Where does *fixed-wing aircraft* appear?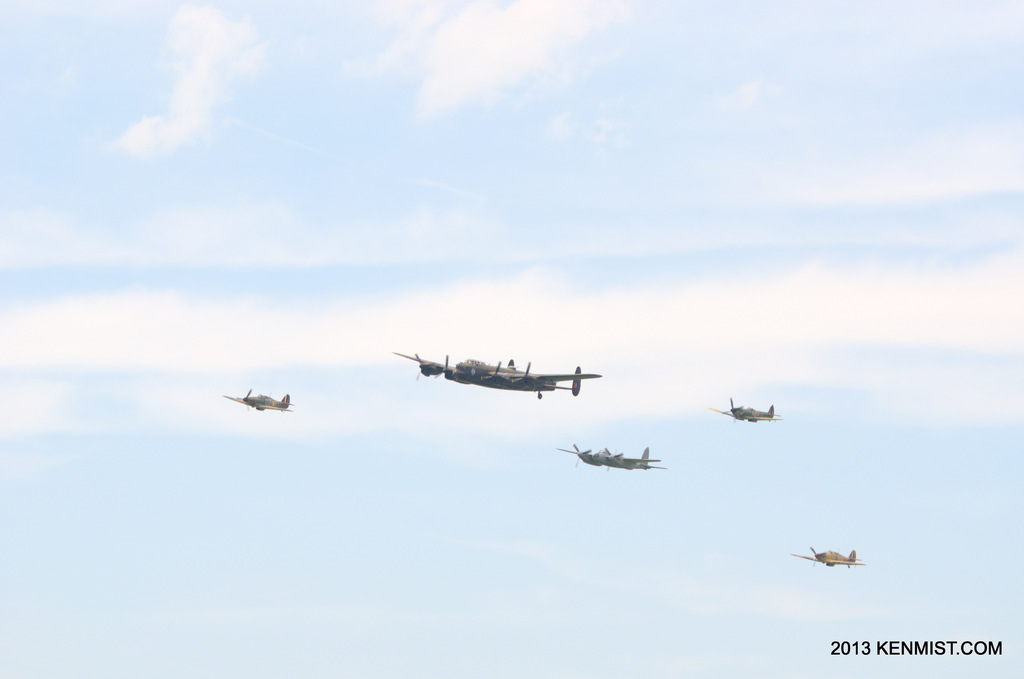
Appears at box(700, 397, 787, 424).
